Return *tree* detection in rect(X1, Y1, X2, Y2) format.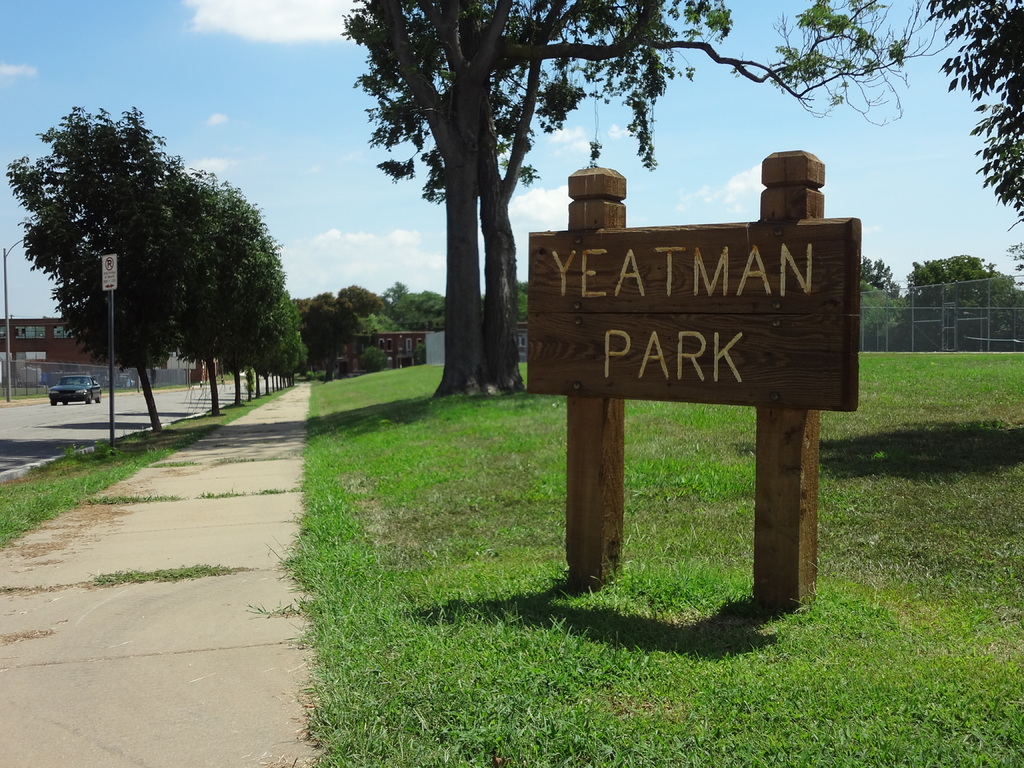
rect(934, 0, 1023, 266).
